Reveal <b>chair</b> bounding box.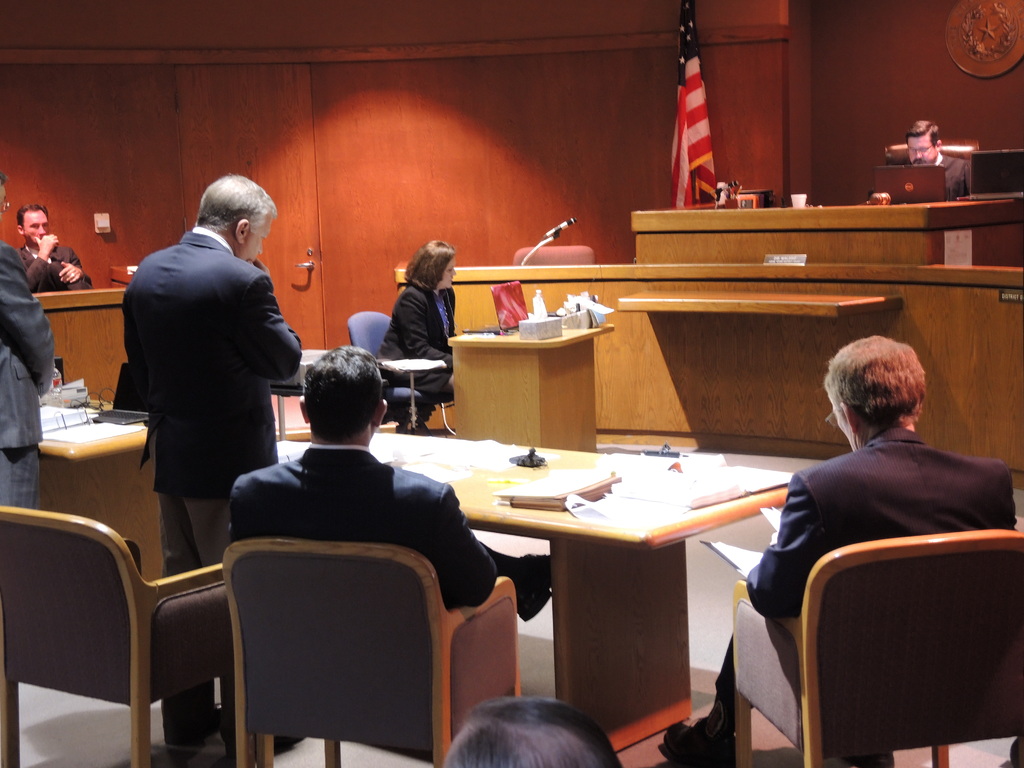
Revealed: BBox(728, 525, 1023, 767).
